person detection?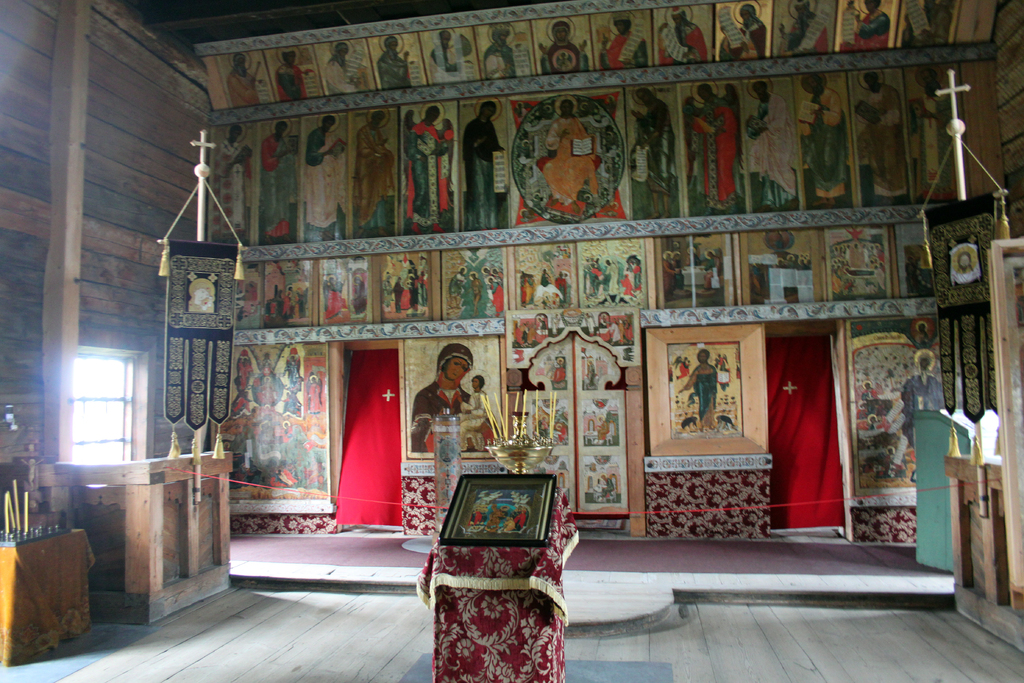
Rect(858, 72, 909, 206)
